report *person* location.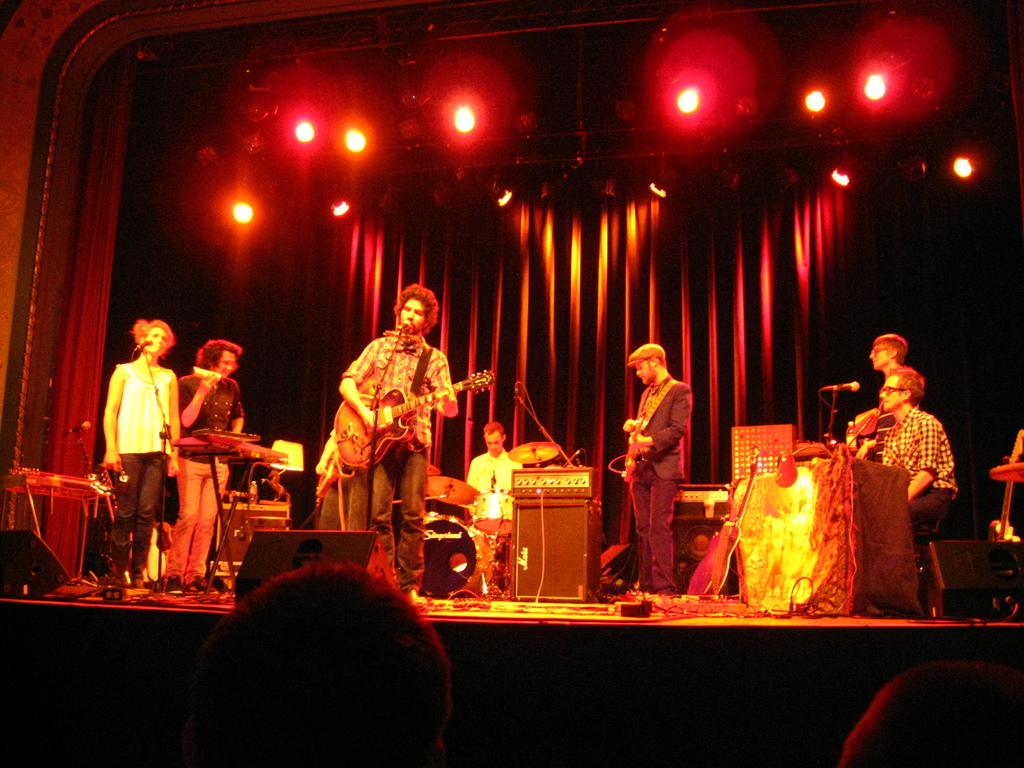
Report: {"x1": 189, "y1": 560, "x2": 454, "y2": 767}.
